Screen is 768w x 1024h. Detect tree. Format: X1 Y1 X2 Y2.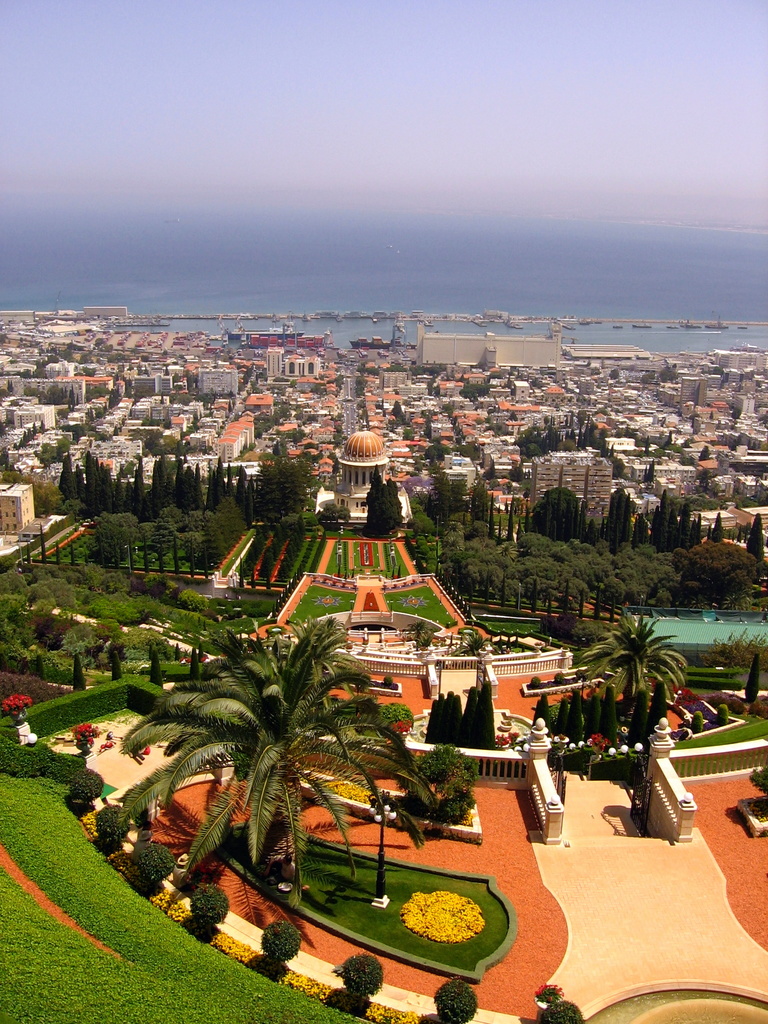
221 469 265 536.
